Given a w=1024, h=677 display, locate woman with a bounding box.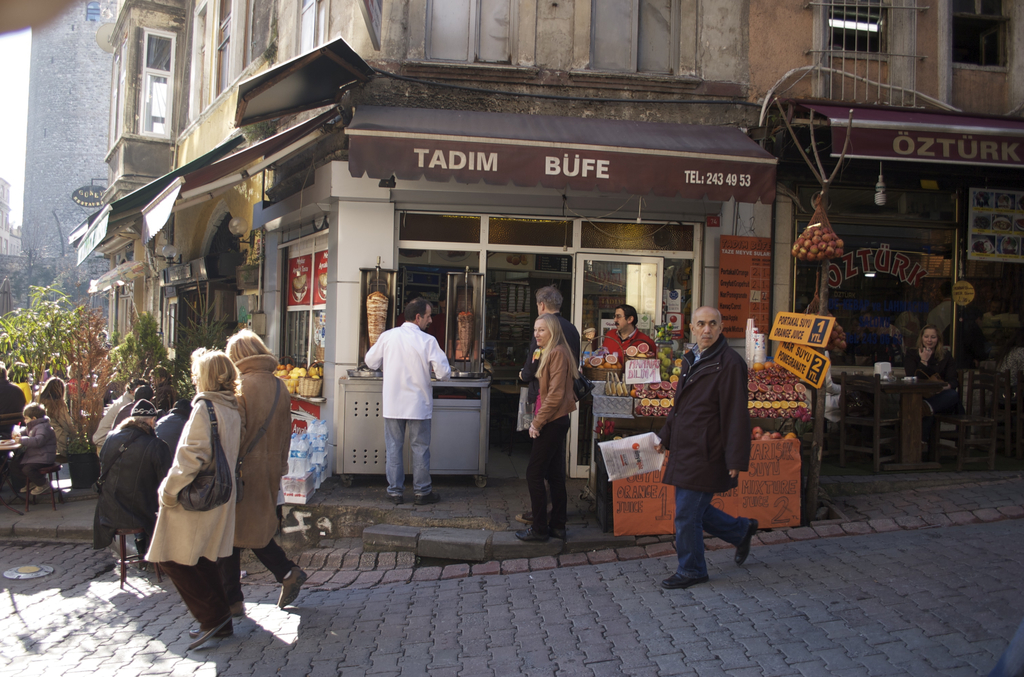
Located: (left=155, top=353, right=228, bottom=649).
